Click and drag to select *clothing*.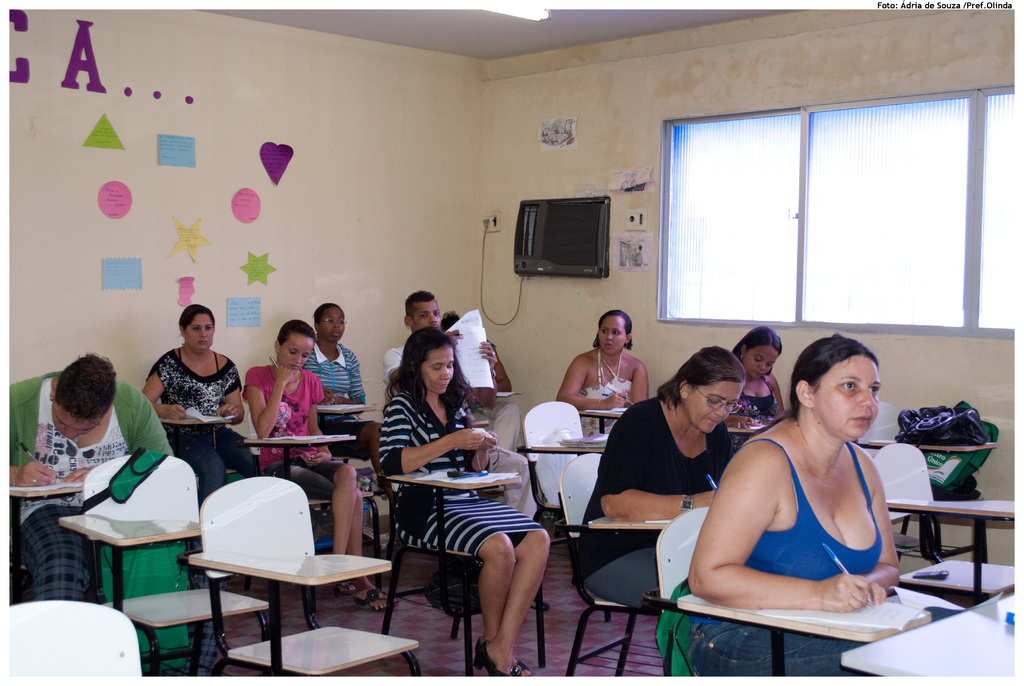
Selection: x1=301 y1=349 x2=368 y2=418.
